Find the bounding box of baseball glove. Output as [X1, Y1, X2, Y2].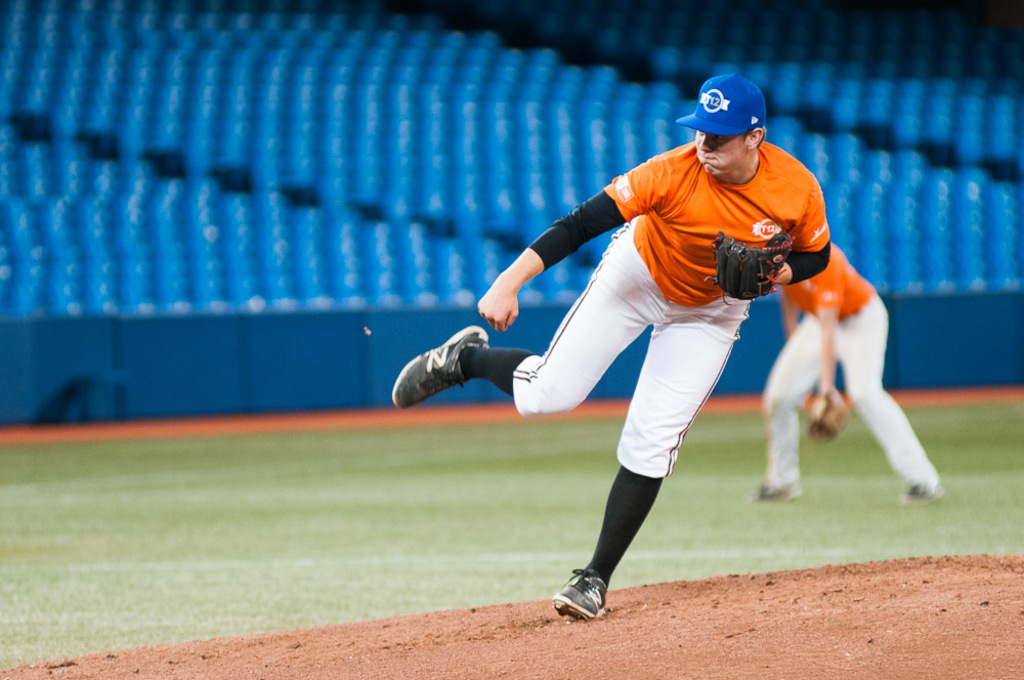
[705, 230, 794, 306].
